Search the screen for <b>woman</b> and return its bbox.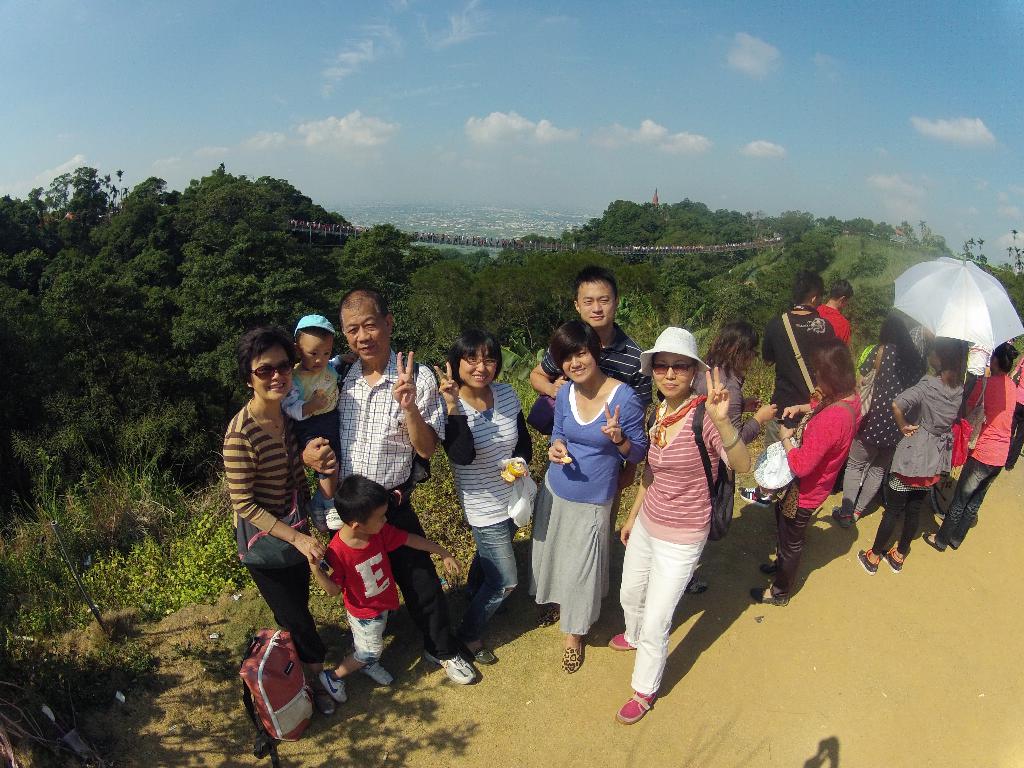
Found: box(845, 314, 933, 537).
